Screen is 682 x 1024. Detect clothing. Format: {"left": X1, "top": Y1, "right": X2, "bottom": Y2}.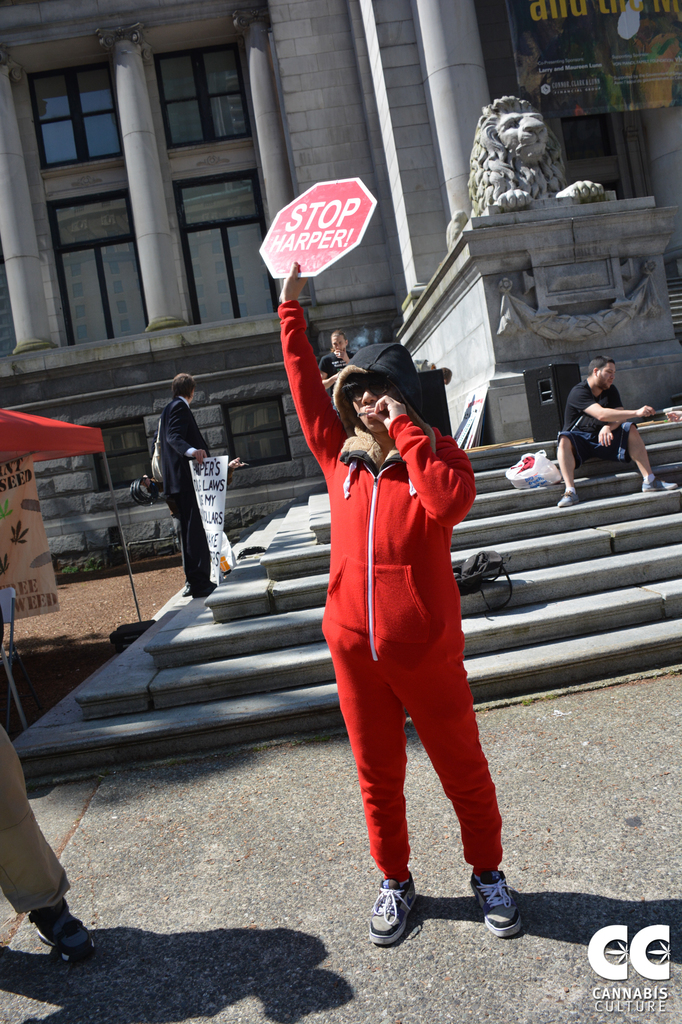
{"left": 158, "top": 397, "right": 212, "bottom": 602}.
